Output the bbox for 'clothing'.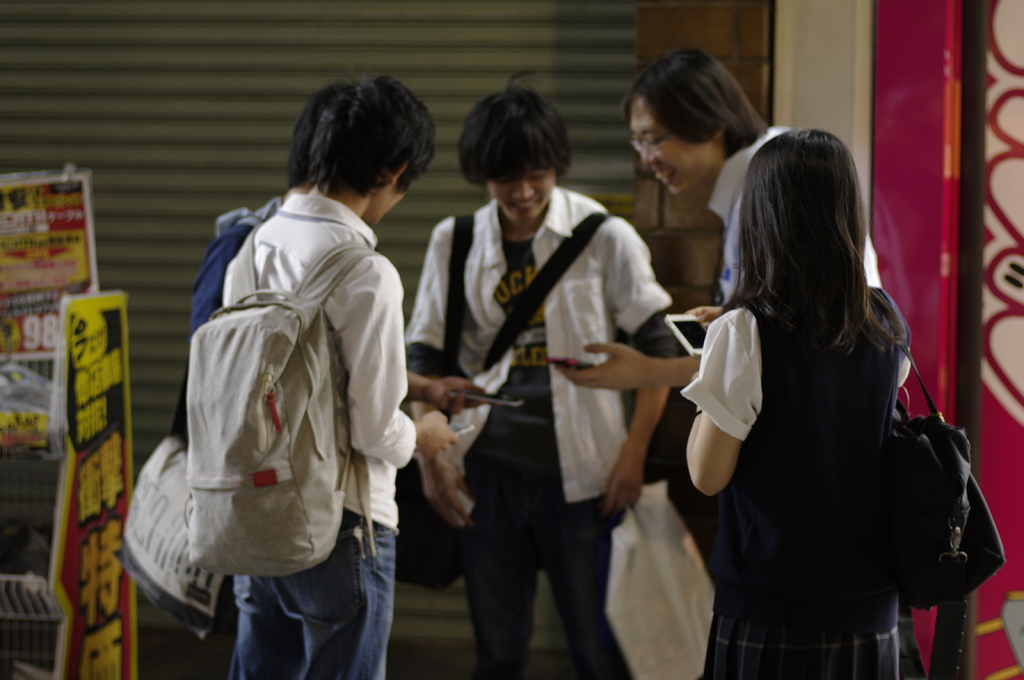
x1=415 y1=201 x2=669 y2=679.
